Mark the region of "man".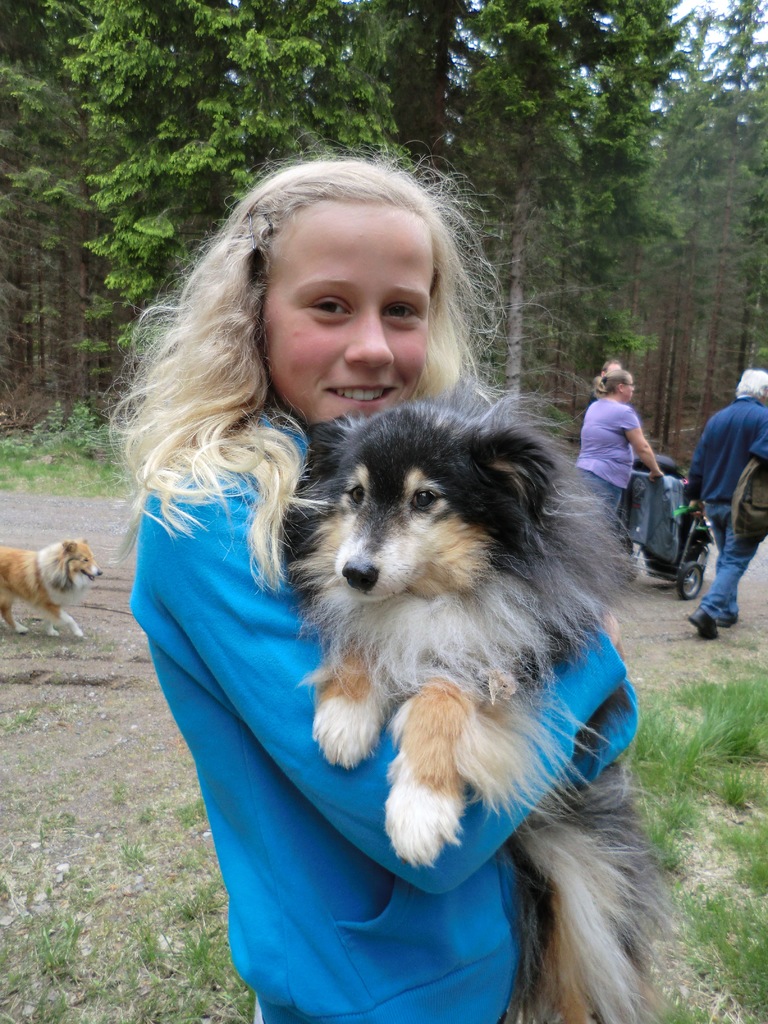
Region: <box>683,355,767,640</box>.
